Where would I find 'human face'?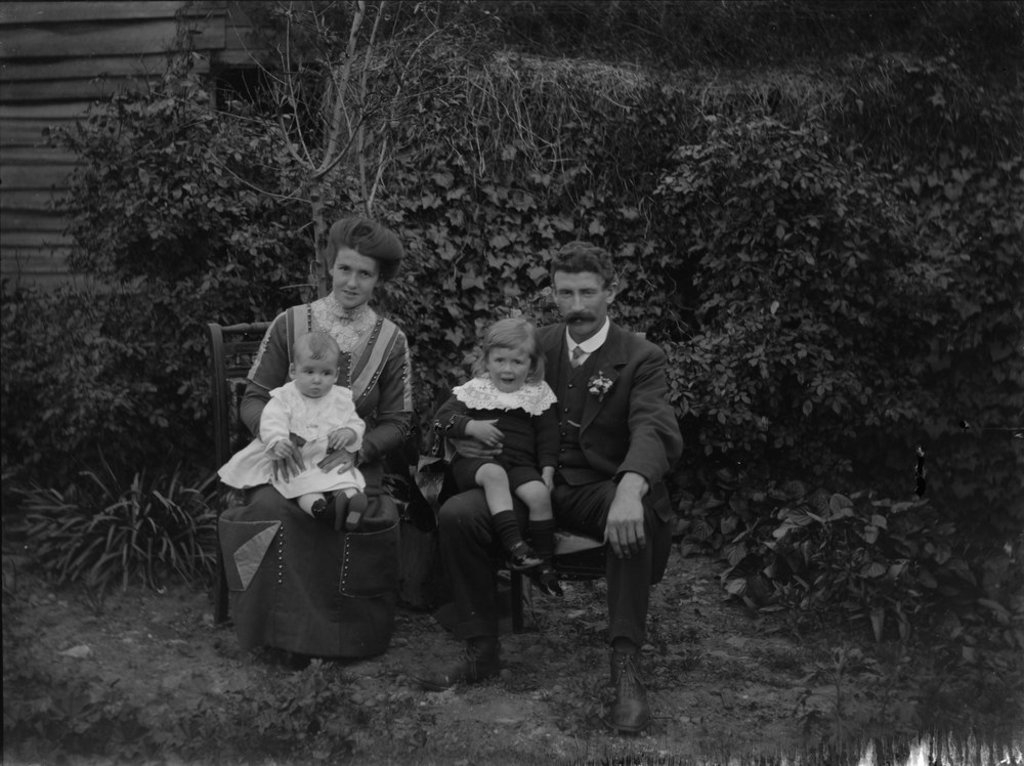
At 331,247,373,305.
